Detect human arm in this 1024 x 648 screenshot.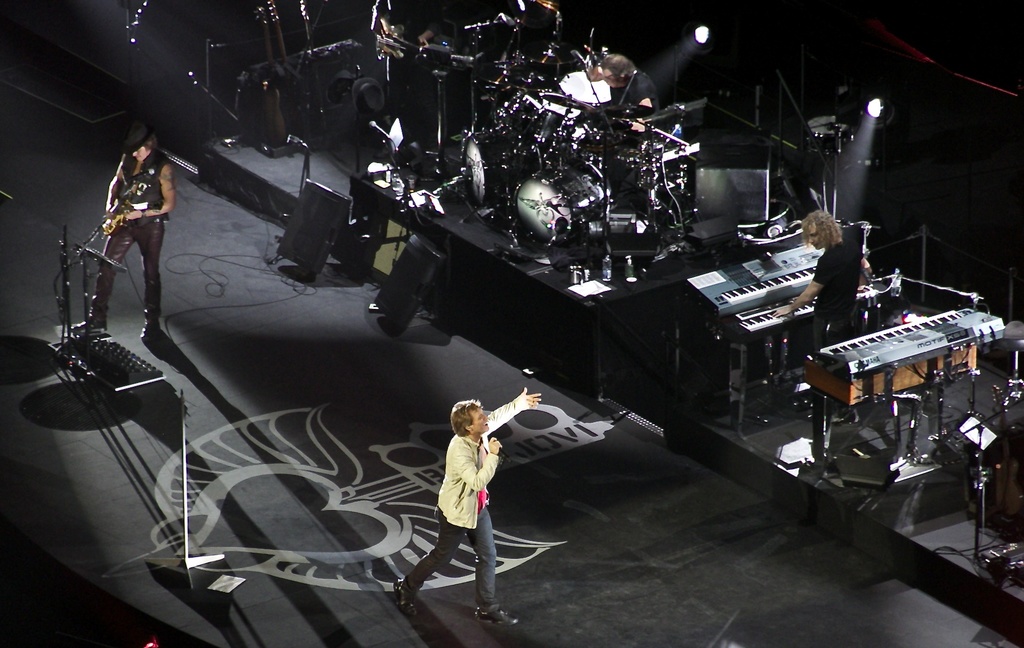
Detection: {"x1": 115, "y1": 162, "x2": 179, "y2": 226}.
